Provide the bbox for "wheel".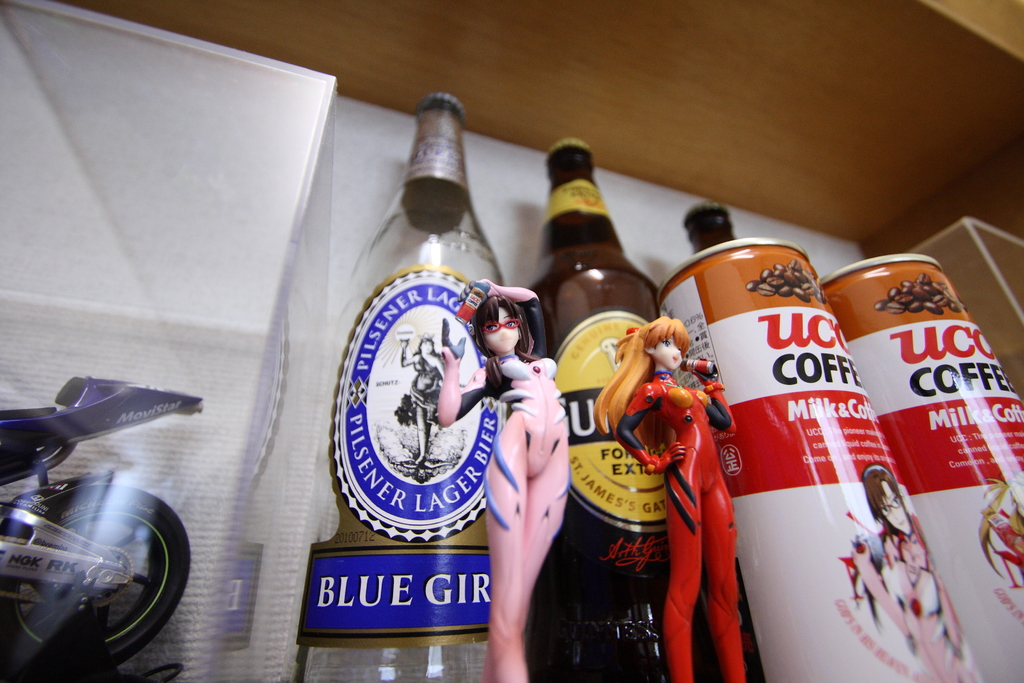
region(20, 474, 181, 663).
